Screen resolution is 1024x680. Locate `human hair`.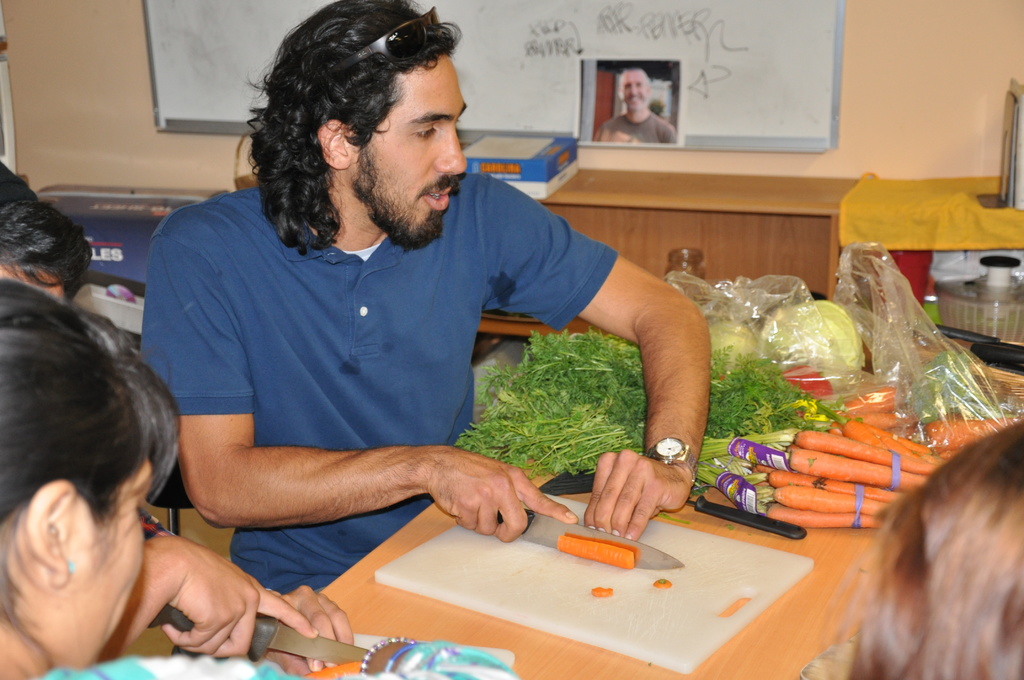
crop(0, 277, 183, 629).
